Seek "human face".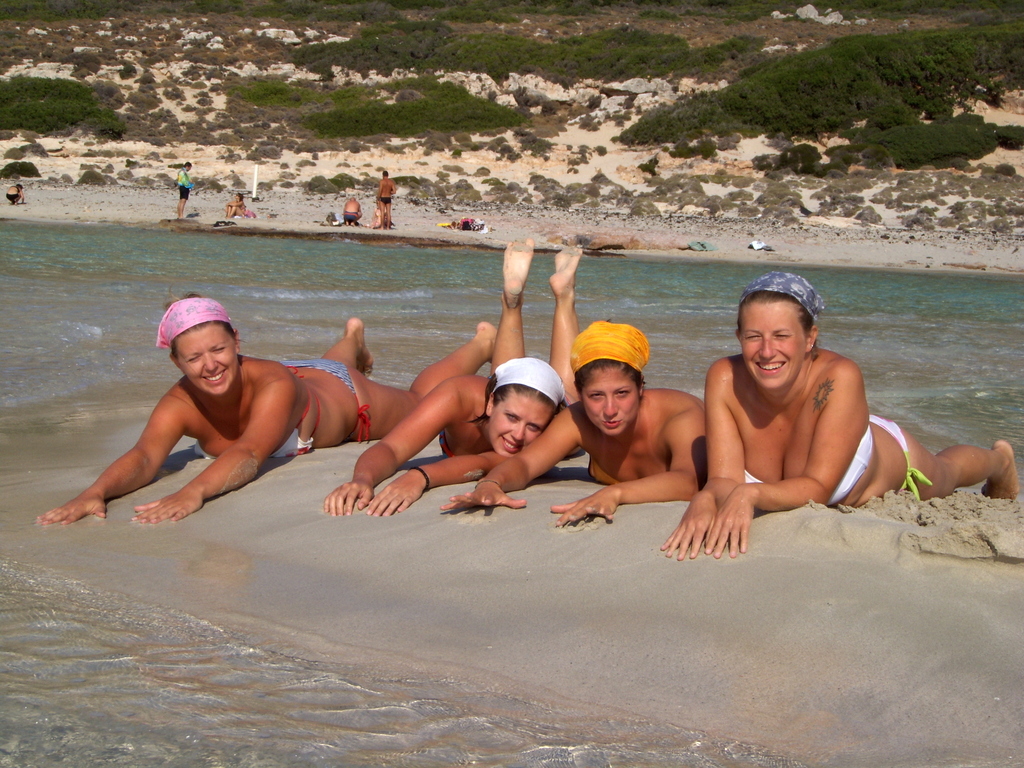
Rect(178, 325, 237, 397).
